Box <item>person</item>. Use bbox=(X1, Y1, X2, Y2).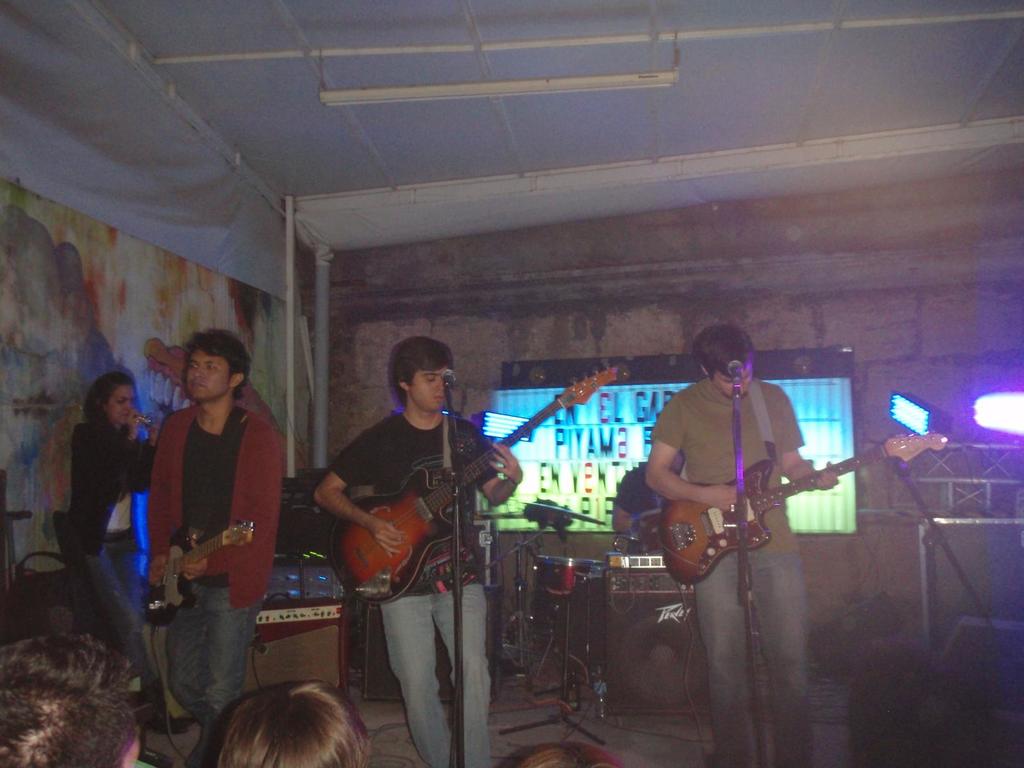
bbox=(499, 733, 630, 767).
